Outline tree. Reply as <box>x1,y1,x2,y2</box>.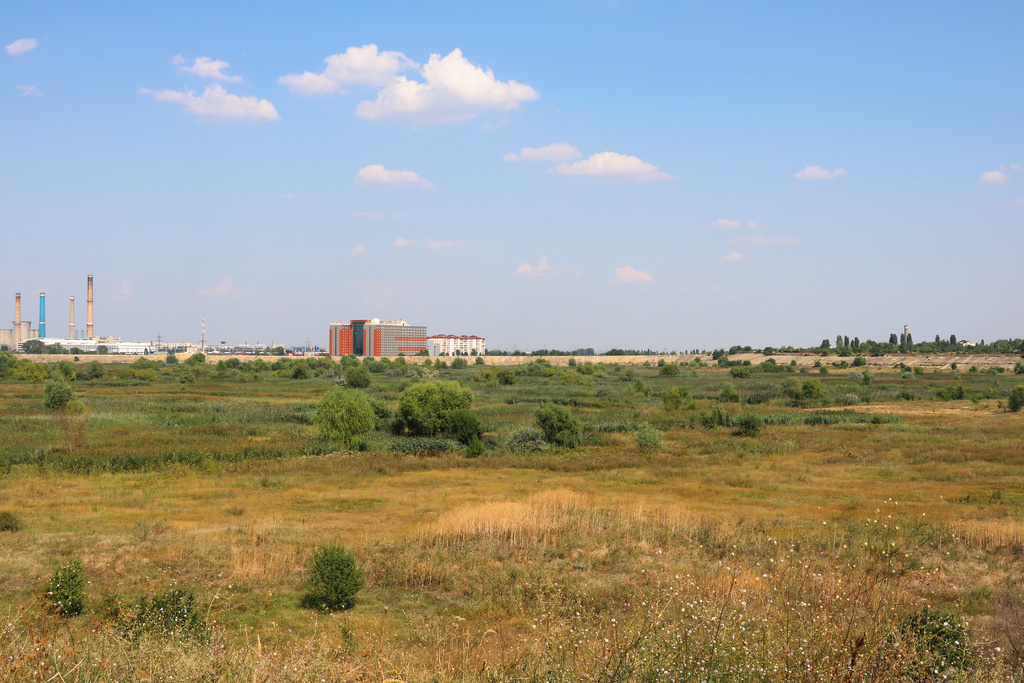
<box>566,355,578,368</box>.
